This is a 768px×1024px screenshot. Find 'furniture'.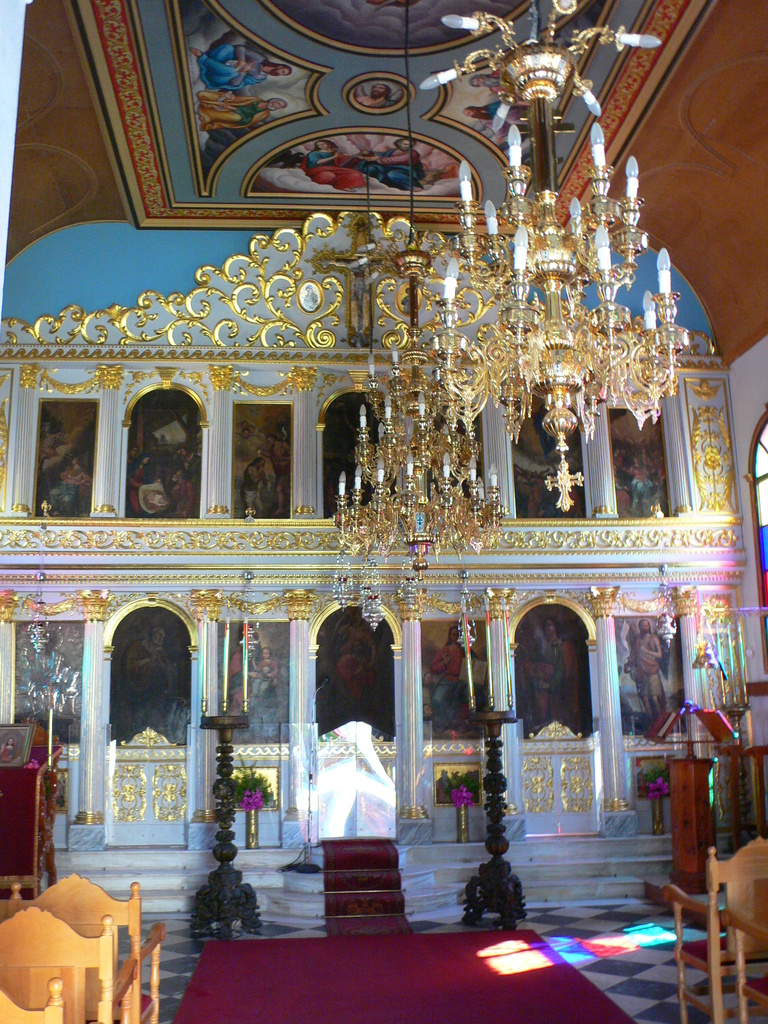
Bounding box: (left=717, top=904, right=767, bottom=1023).
